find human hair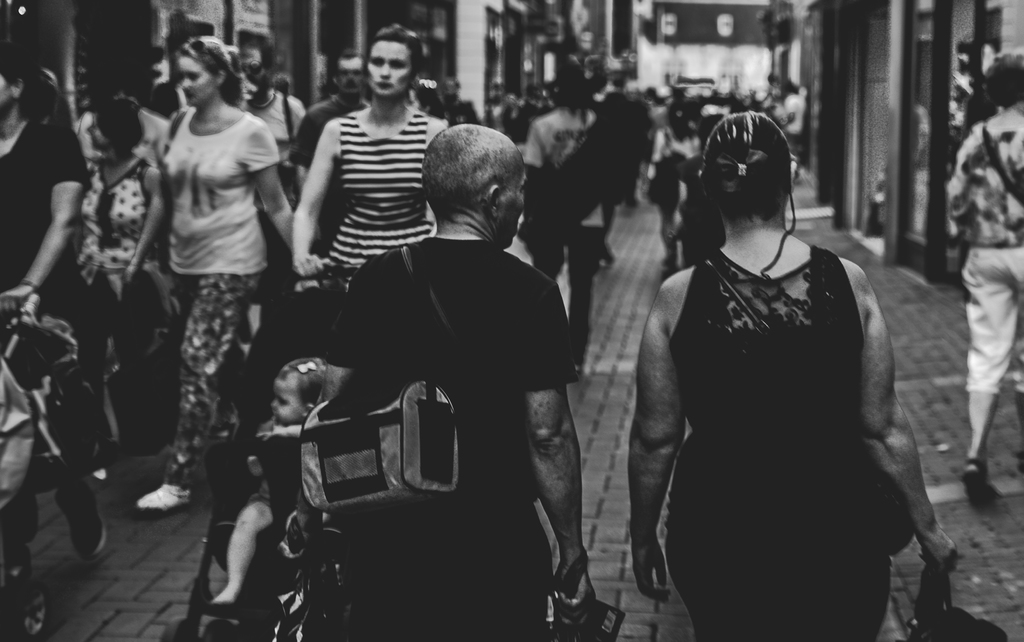
<box>0,37,36,111</box>
